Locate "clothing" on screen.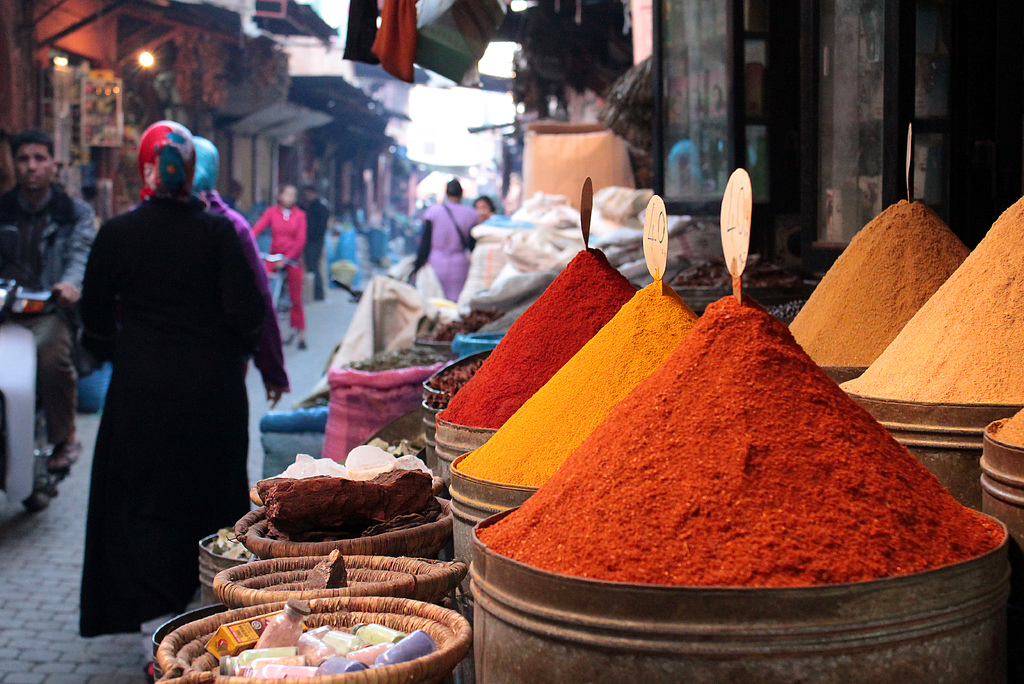
On screen at locate(251, 203, 306, 330).
